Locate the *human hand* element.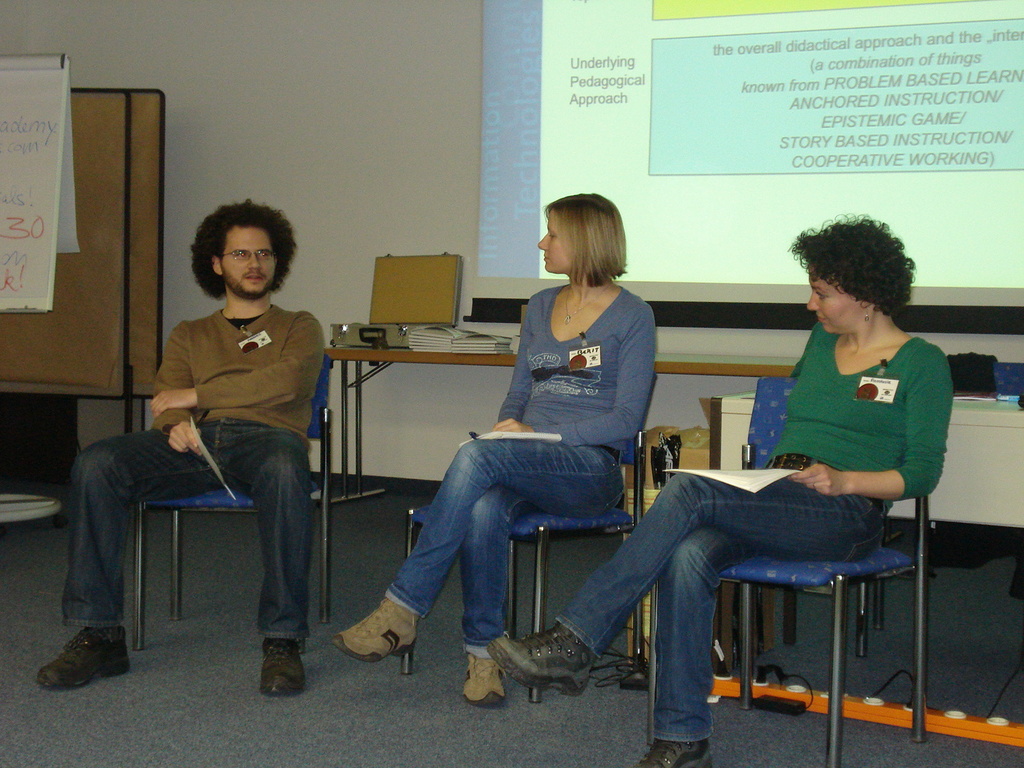
Element bbox: locate(492, 417, 531, 431).
